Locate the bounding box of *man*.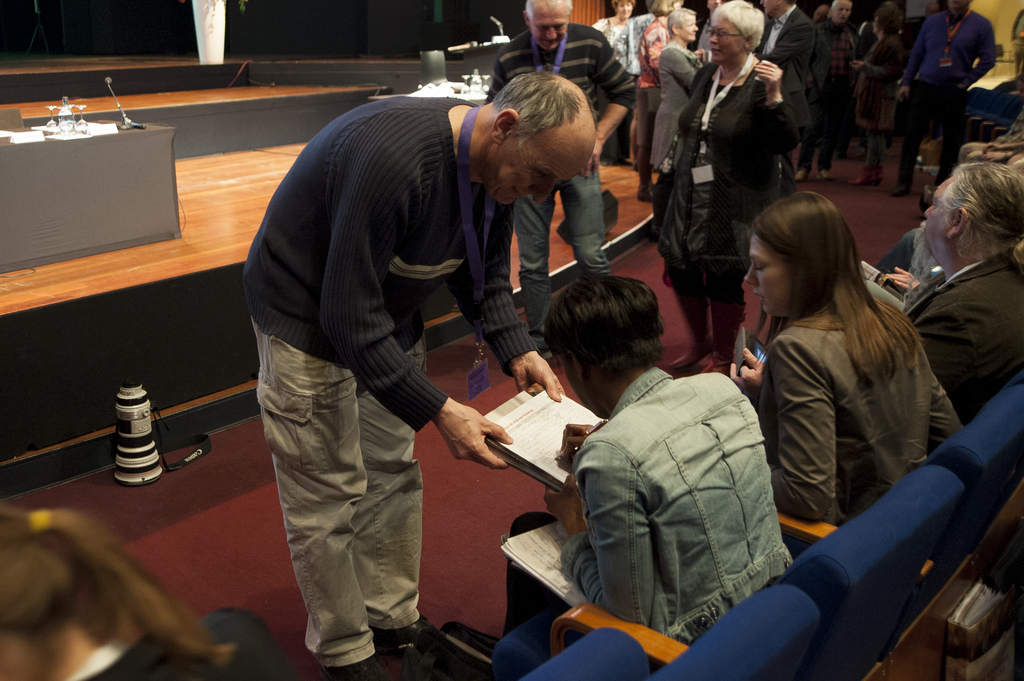
Bounding box: 237 56 616 658.
